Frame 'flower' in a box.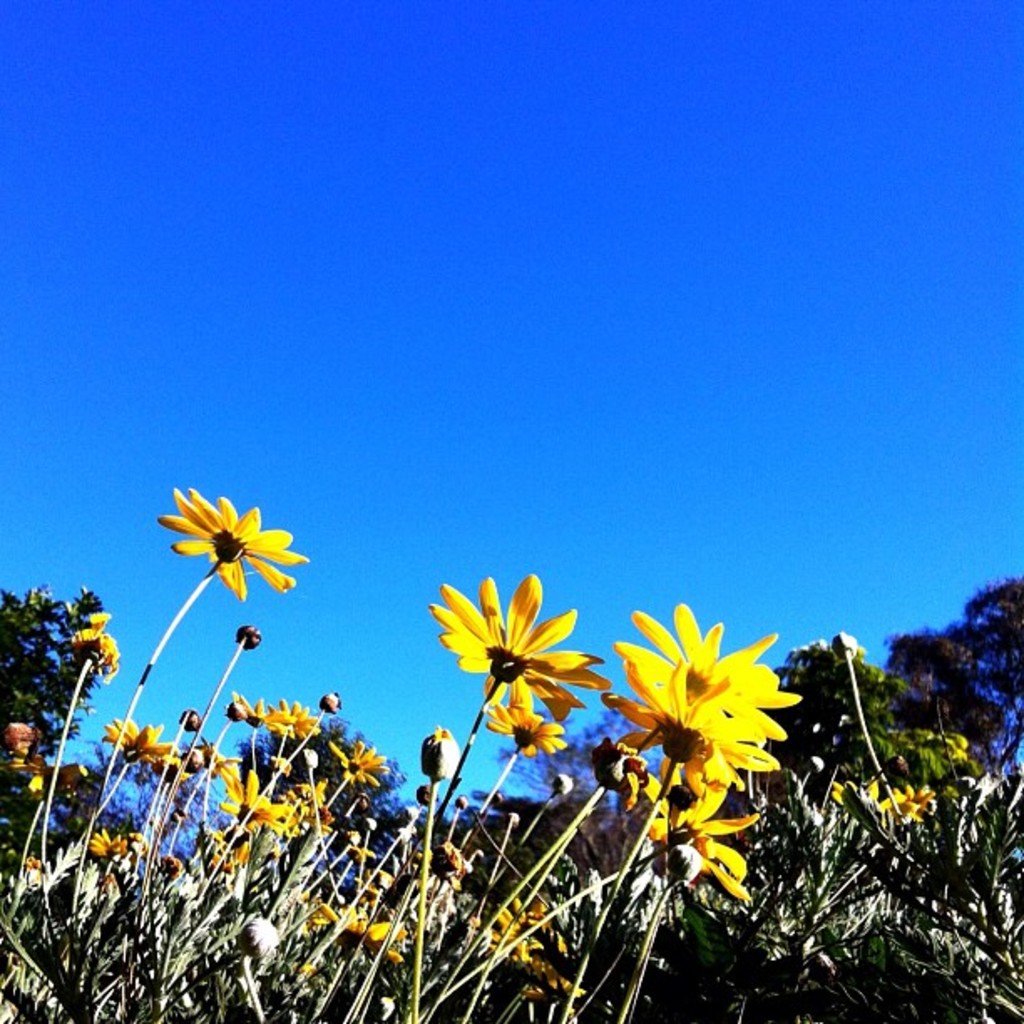
detection(105, 714, 179, 768).
